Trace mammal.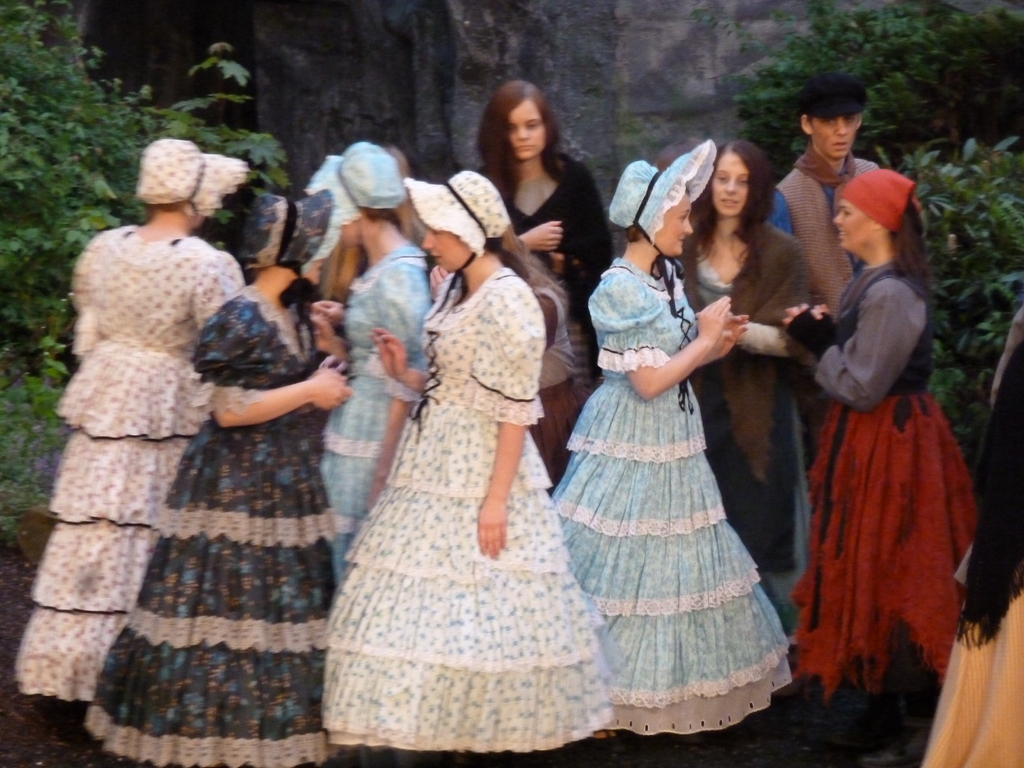
Traced to {"left": 922, "top": 302, "right": 1023, "bottom": 767}.
